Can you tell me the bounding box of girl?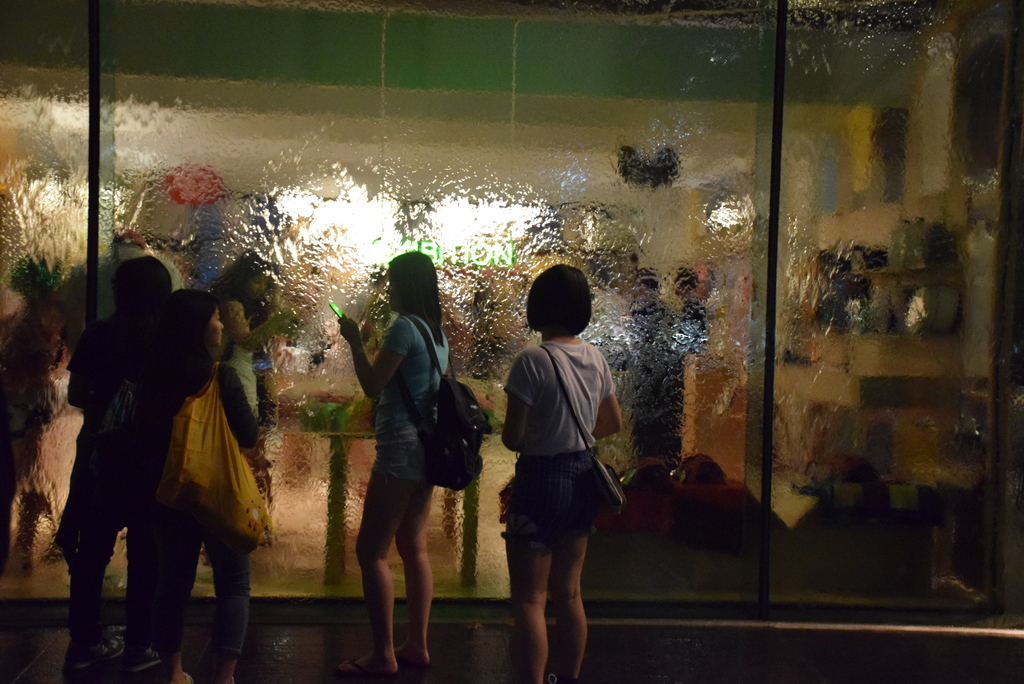
detection(503, 266, 621, 683).
